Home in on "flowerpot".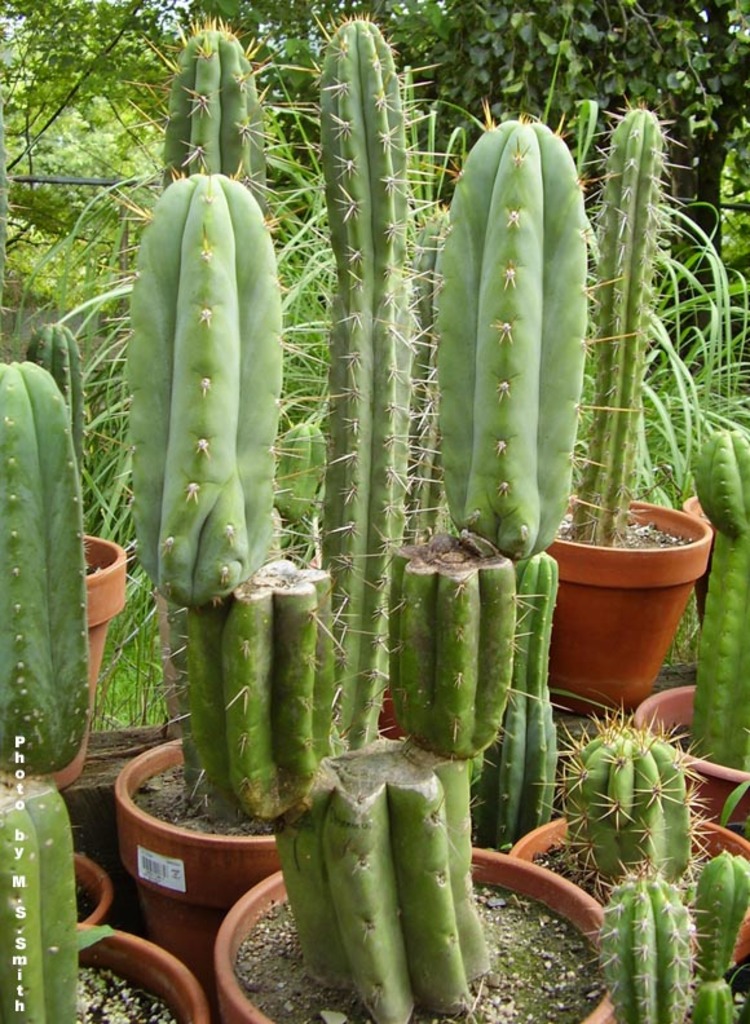
Homed in at Rect(213, 834, 617, 1023).
